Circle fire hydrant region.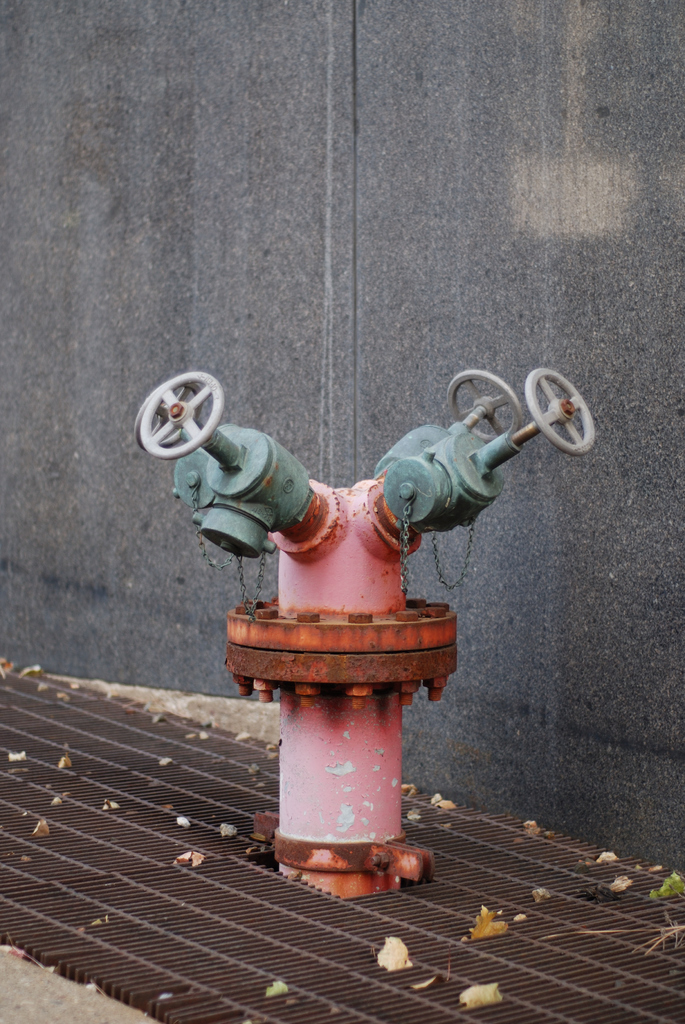
Region: [131,364,595,886].
